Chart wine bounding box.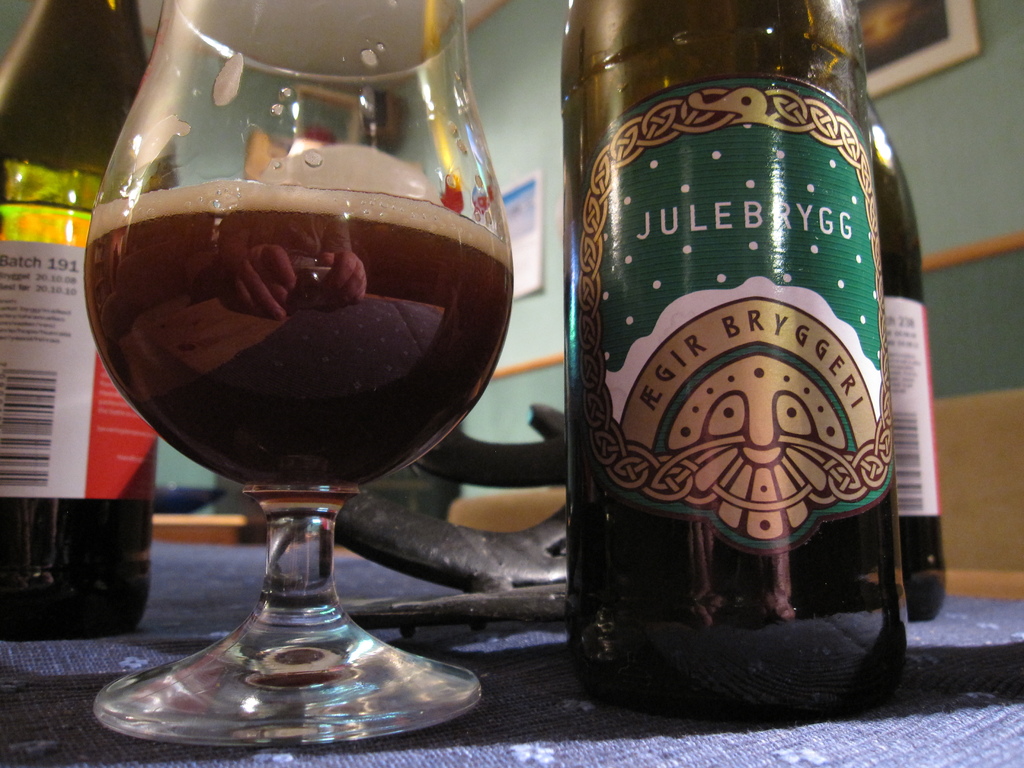
Charted: l=3, t=0, r=176, b=637.
